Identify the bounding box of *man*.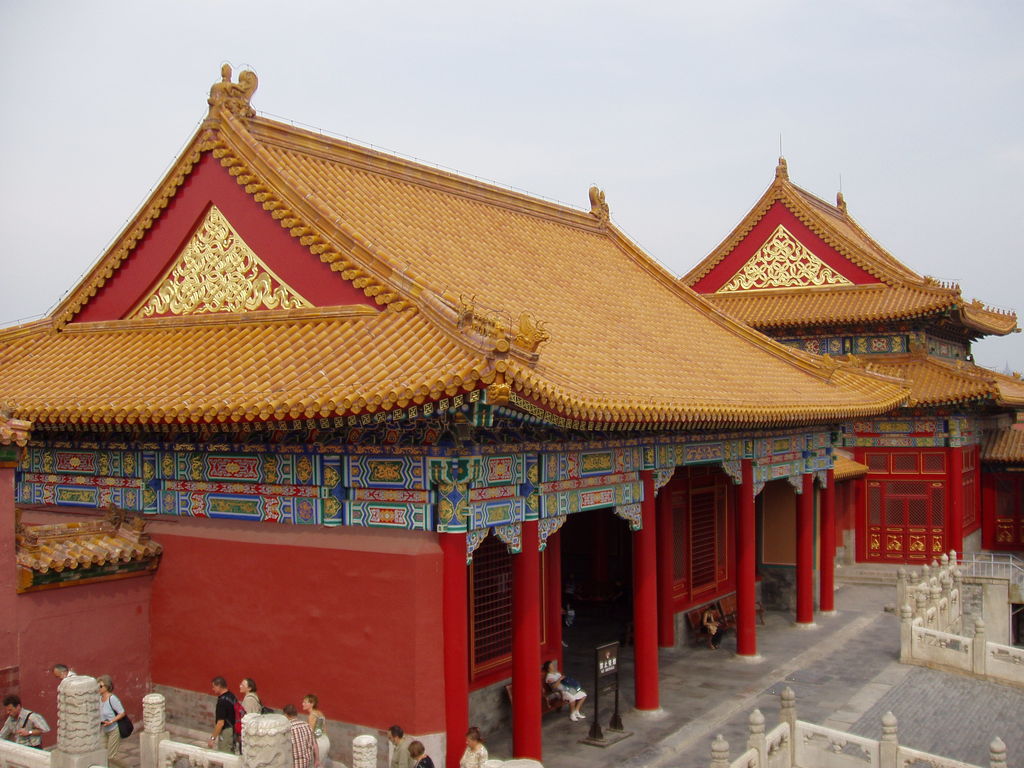
BBox(44, 662, 77, 688).
